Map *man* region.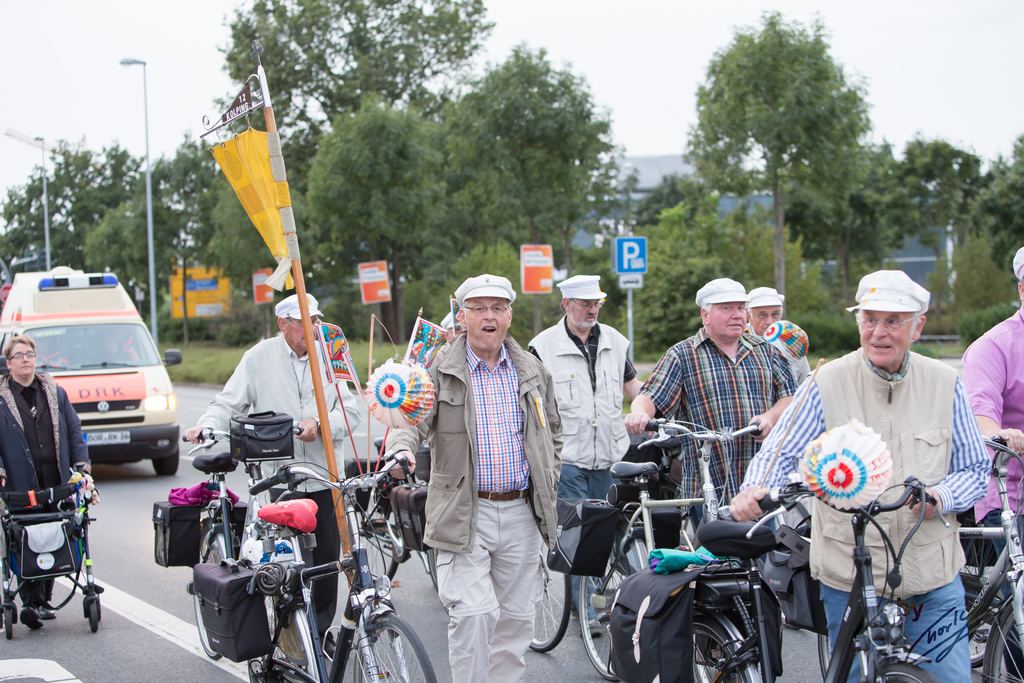
Mapped to {"x1": 0, "y1": 329, "x2": 104, "y2": 634}.
